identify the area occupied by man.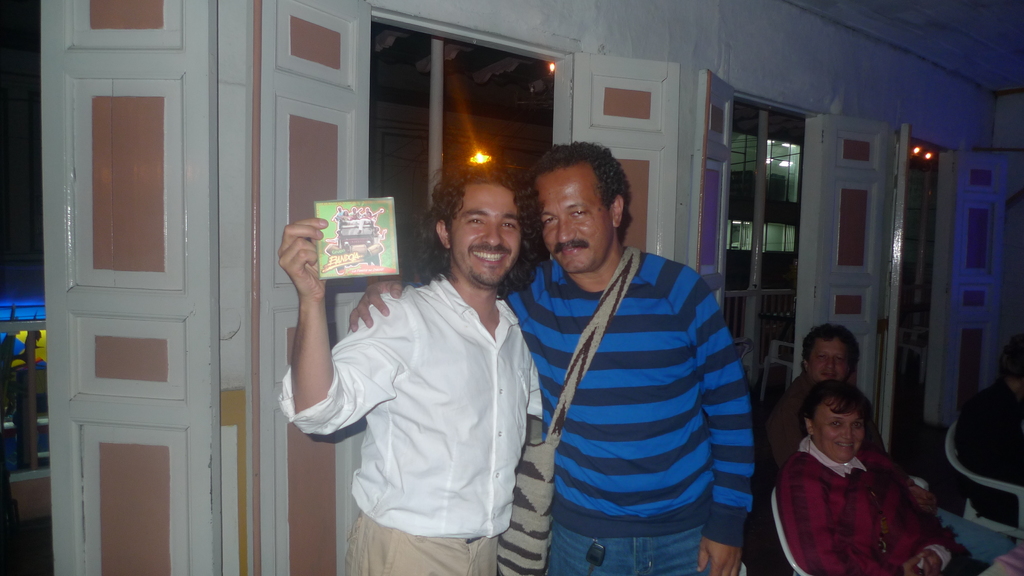
Area: select_region(345, 133, 759, 575).
